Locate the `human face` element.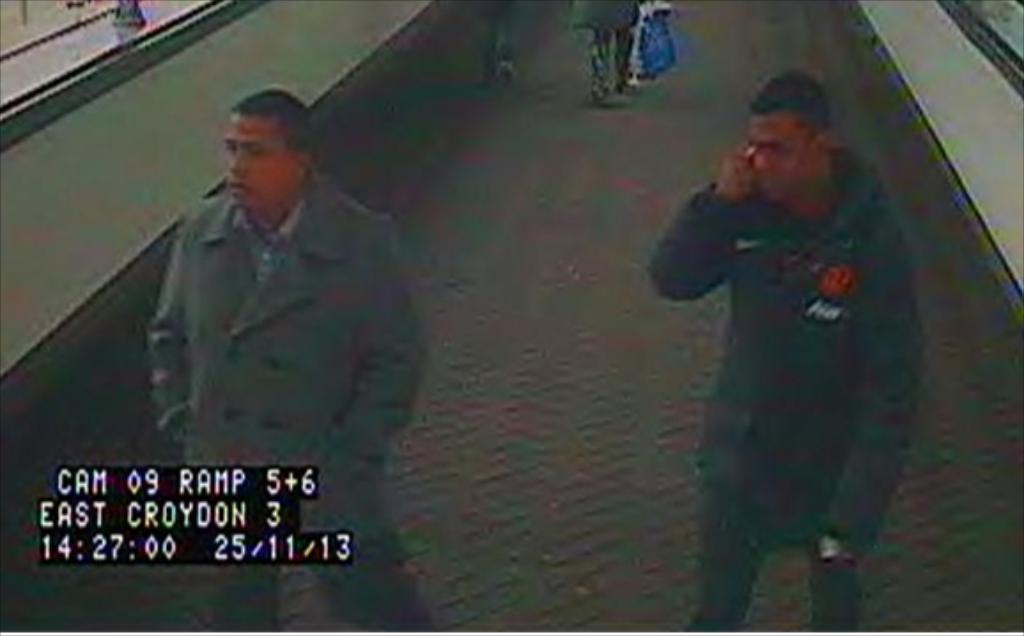
Element bbox: <bbox>225, 112, 291, 209</bbox>.
